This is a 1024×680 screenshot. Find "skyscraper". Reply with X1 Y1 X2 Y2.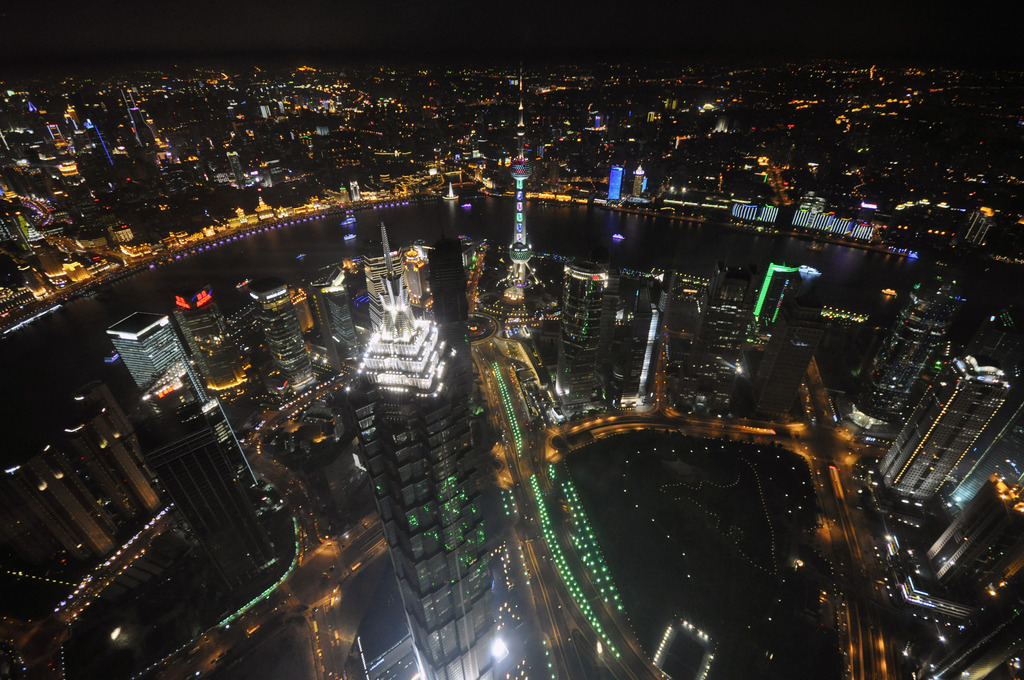
131 359 284 593.
